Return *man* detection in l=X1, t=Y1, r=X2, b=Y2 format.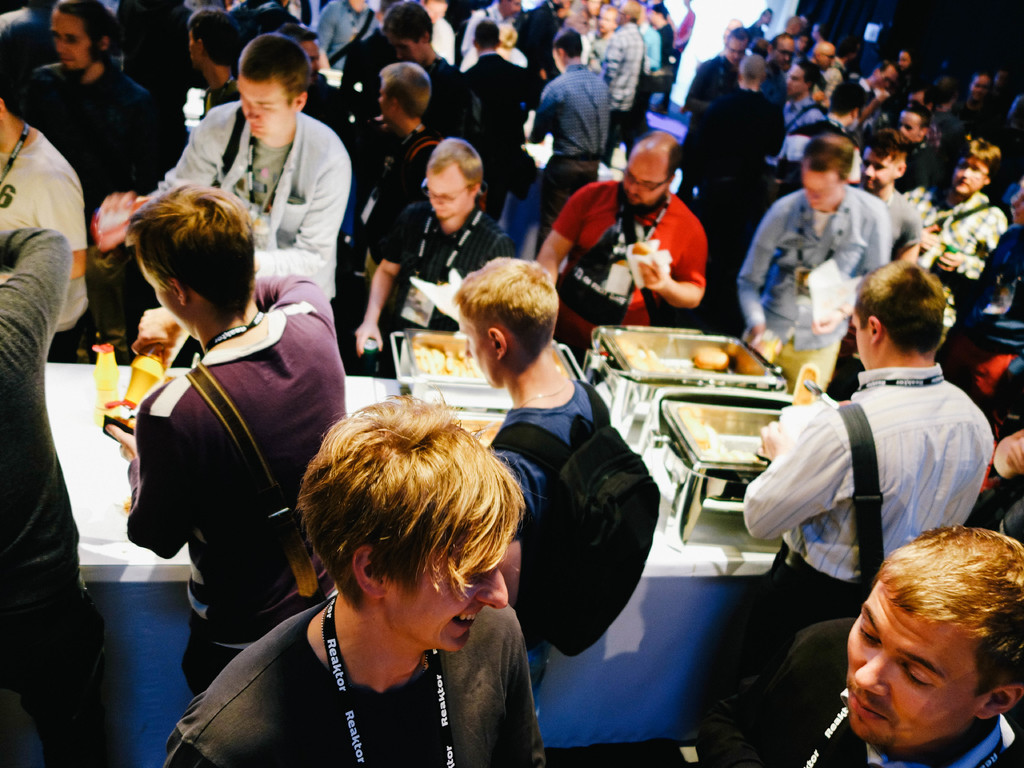
l=590, t=2, r=637, b=134.
